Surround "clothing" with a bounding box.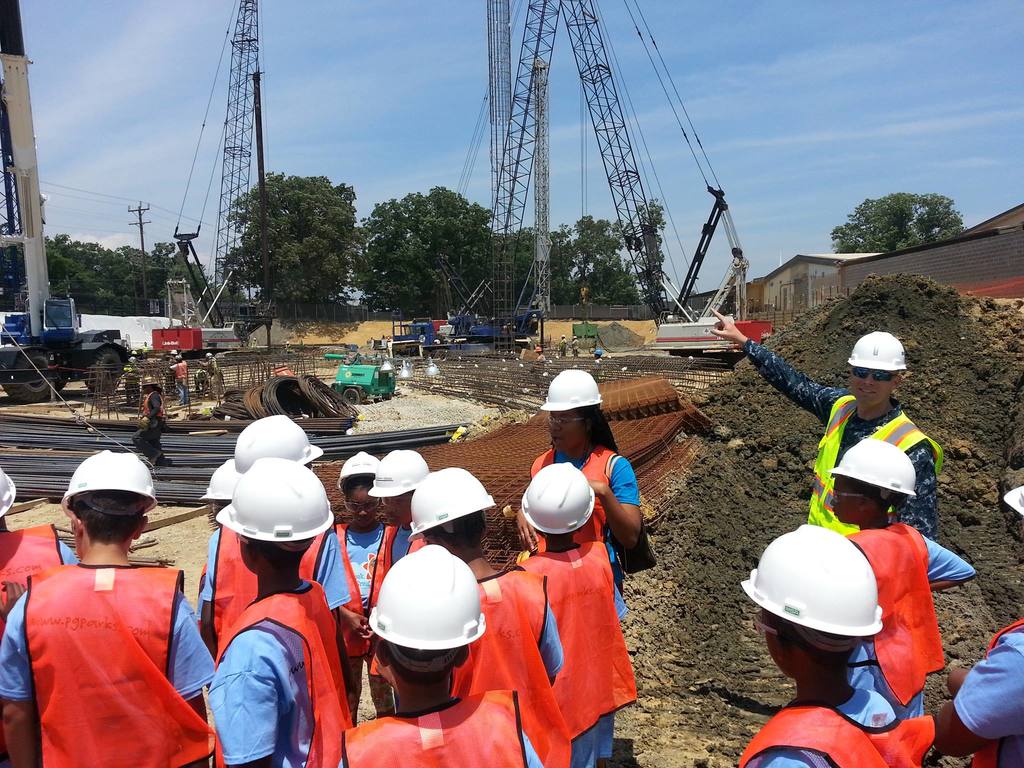
Rect(340, 691, 541, 767).
